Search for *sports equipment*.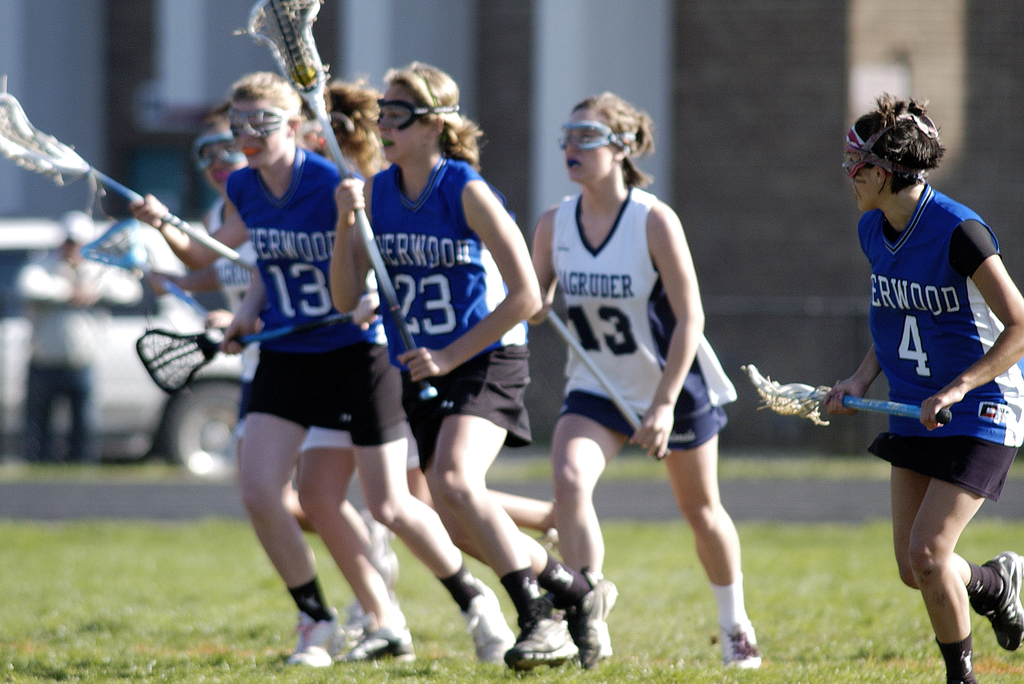
Found at Rect(375, 95, 461, 134).
